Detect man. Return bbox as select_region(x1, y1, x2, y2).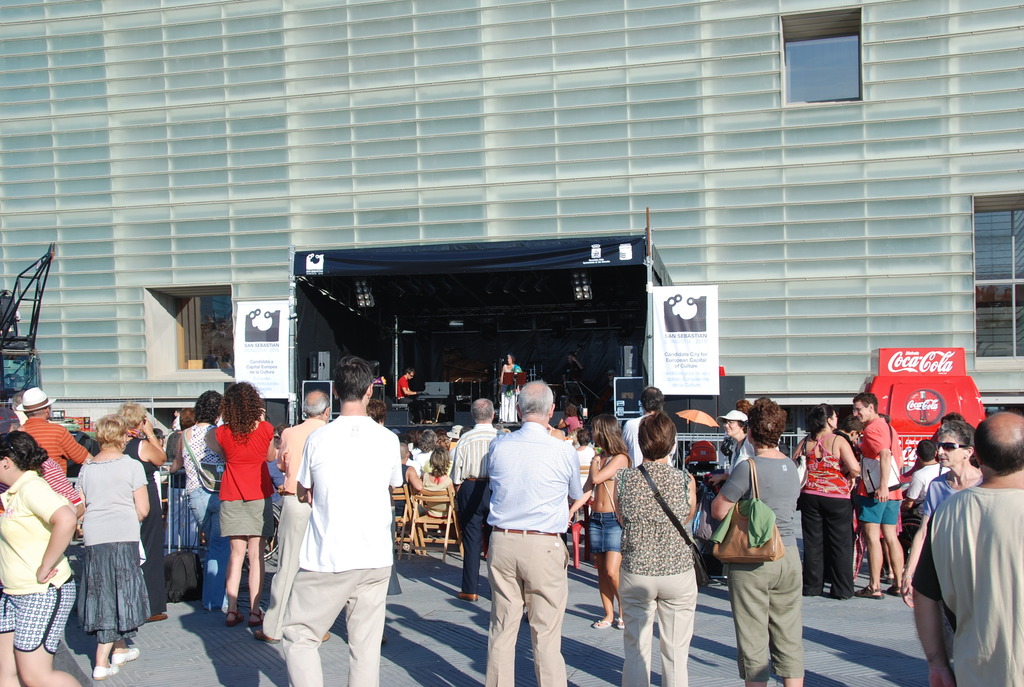
select_region(842, 386, 908, 595).
